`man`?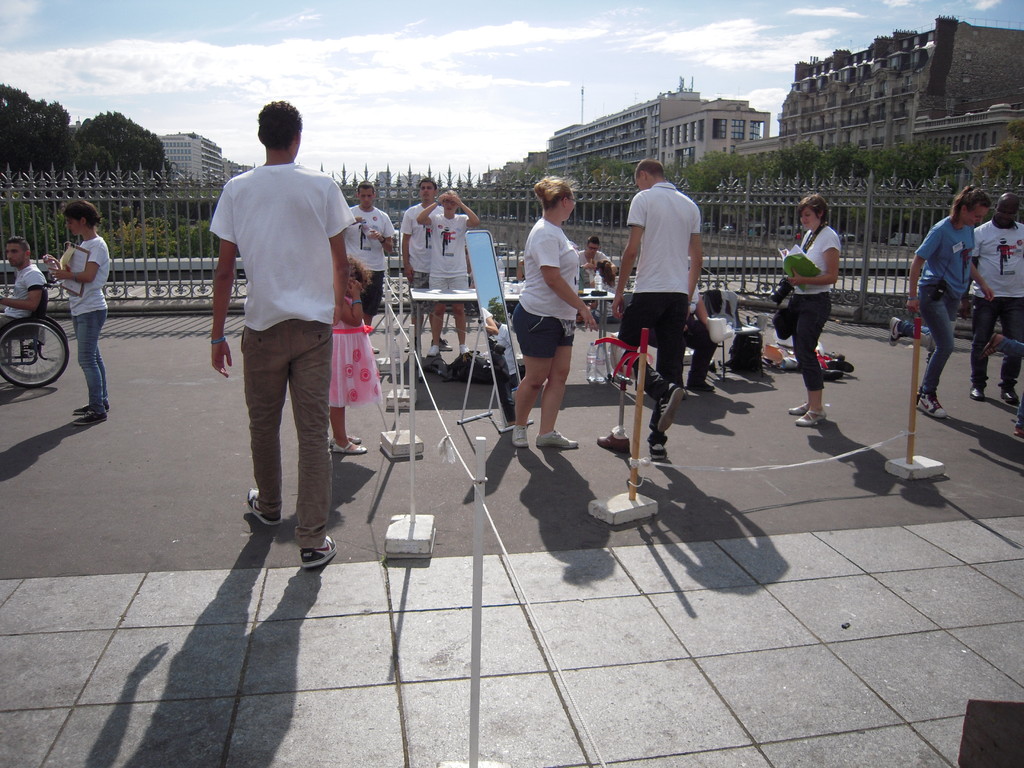
<bbox>209, 123, 365, 580</bbox>
